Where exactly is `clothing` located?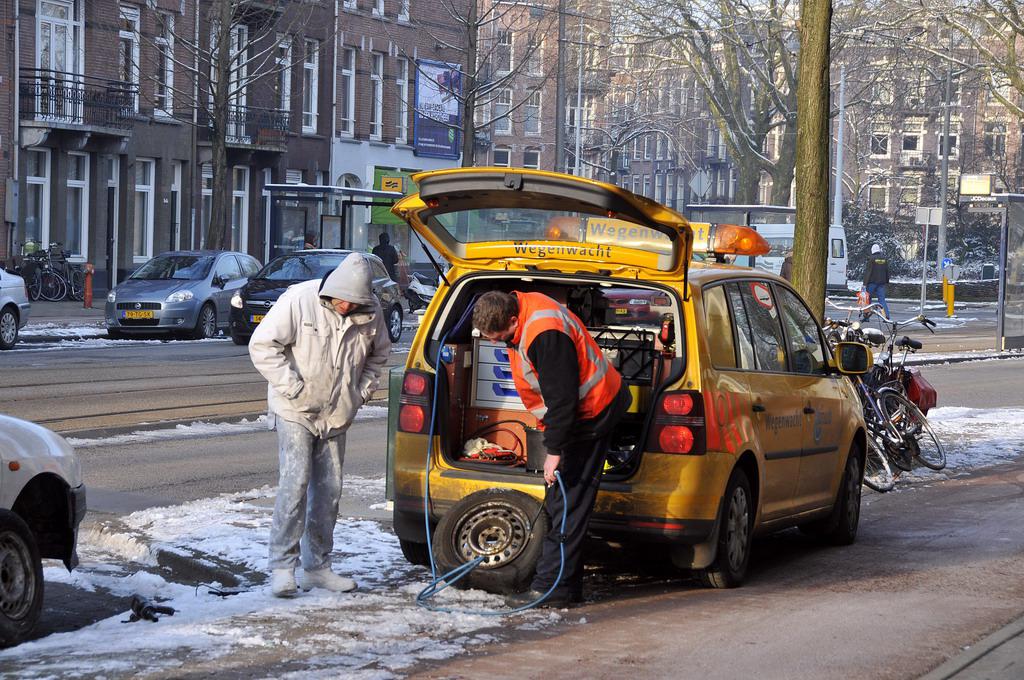
Its bounding box is [239,210,383,590].
